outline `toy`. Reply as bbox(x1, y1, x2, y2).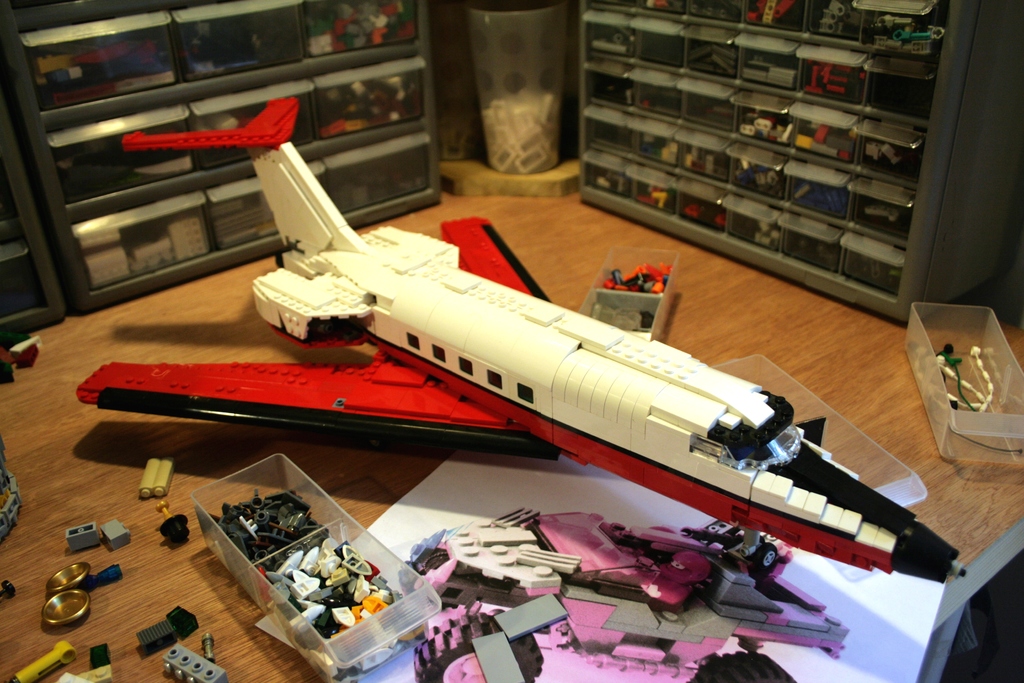
bbox(754, 220, 779, 249).
